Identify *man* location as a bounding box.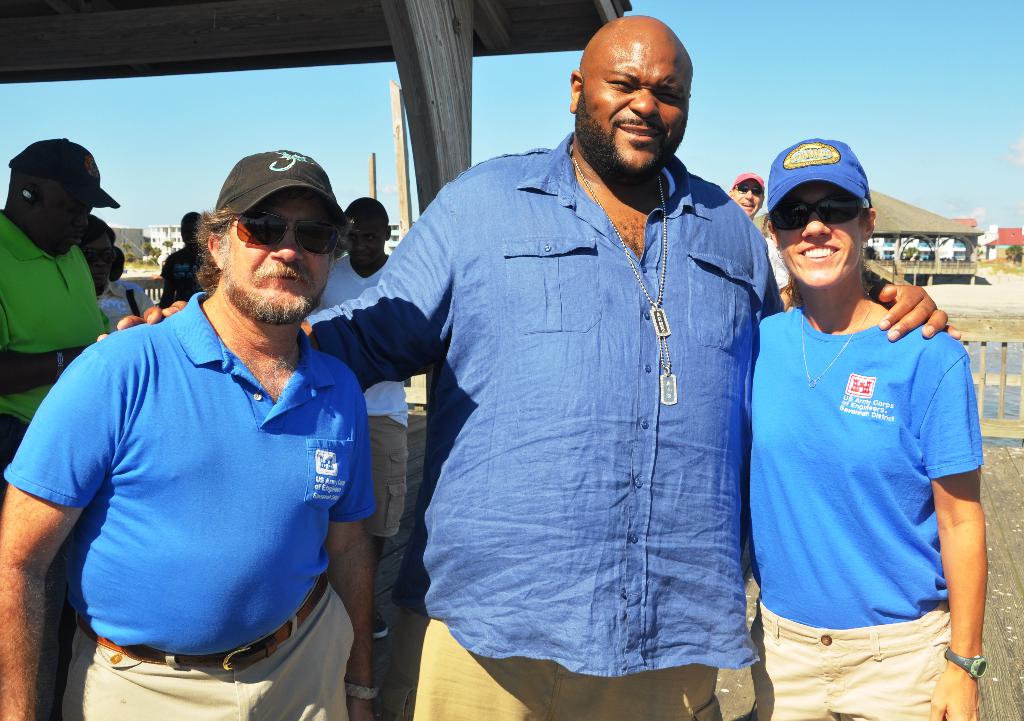
<region>0, 130, 110, 720</region>.
